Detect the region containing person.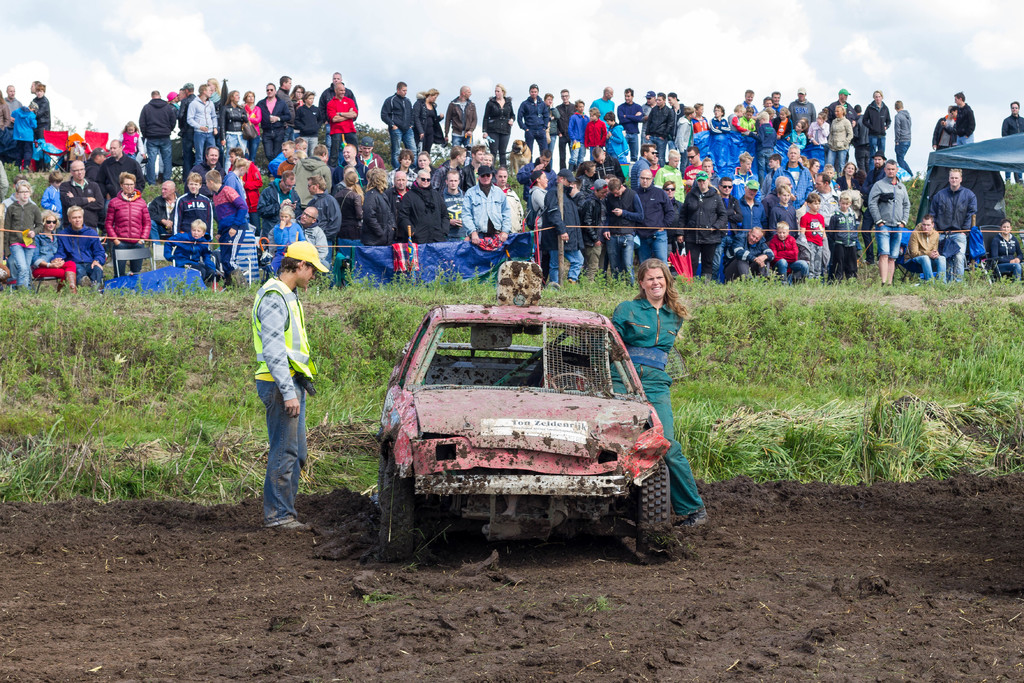
bbox(950, 89, 975, 145).
